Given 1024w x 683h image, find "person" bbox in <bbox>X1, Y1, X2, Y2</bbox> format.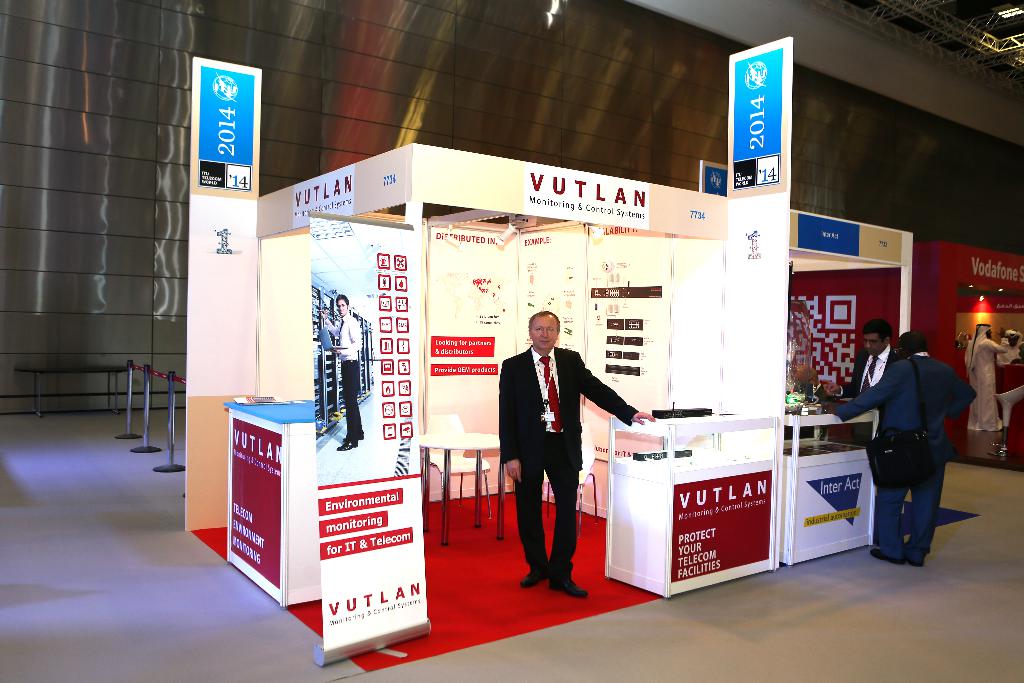
<bbox>854, 306, 966, 575</bbox>.
